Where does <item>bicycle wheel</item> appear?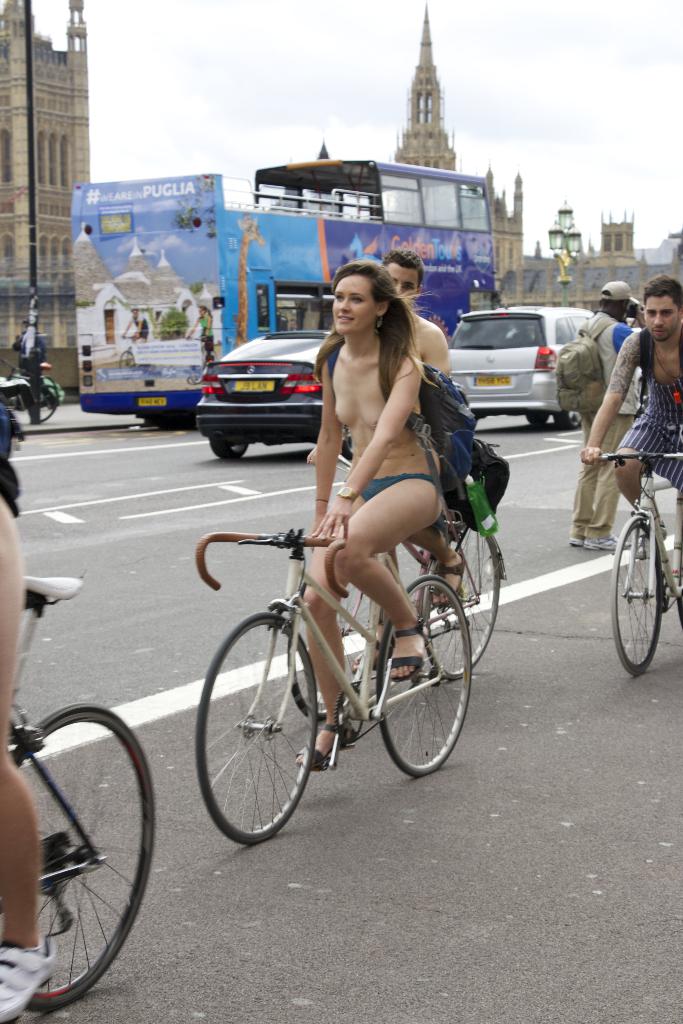
Appears at box(288, 574, 379, 719).
